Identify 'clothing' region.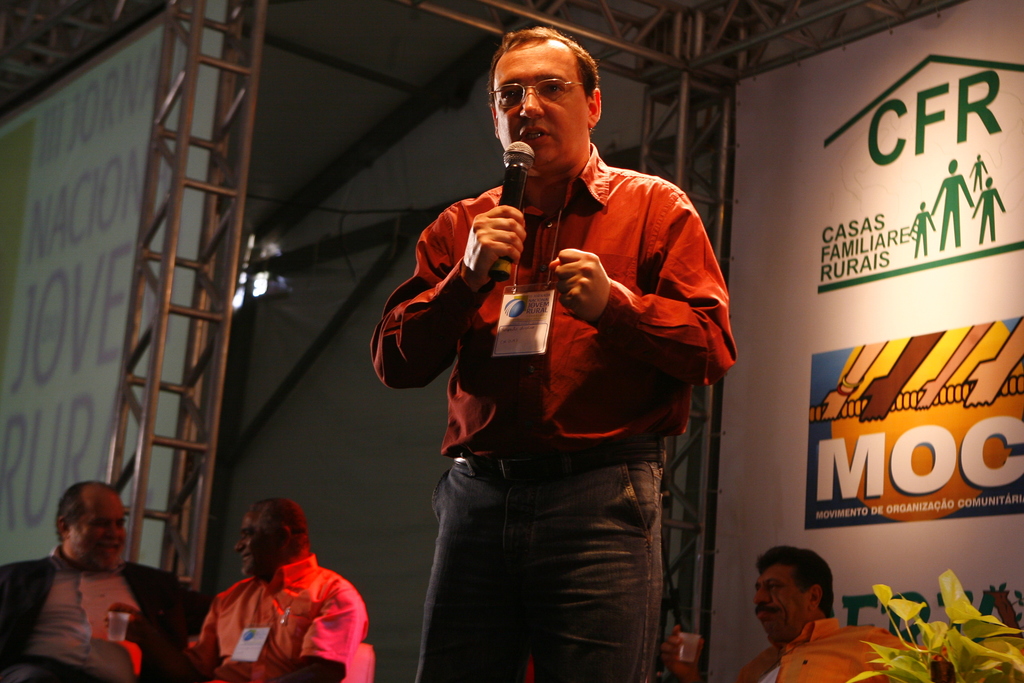
Region: Rect(0, 546, 202, 682).
